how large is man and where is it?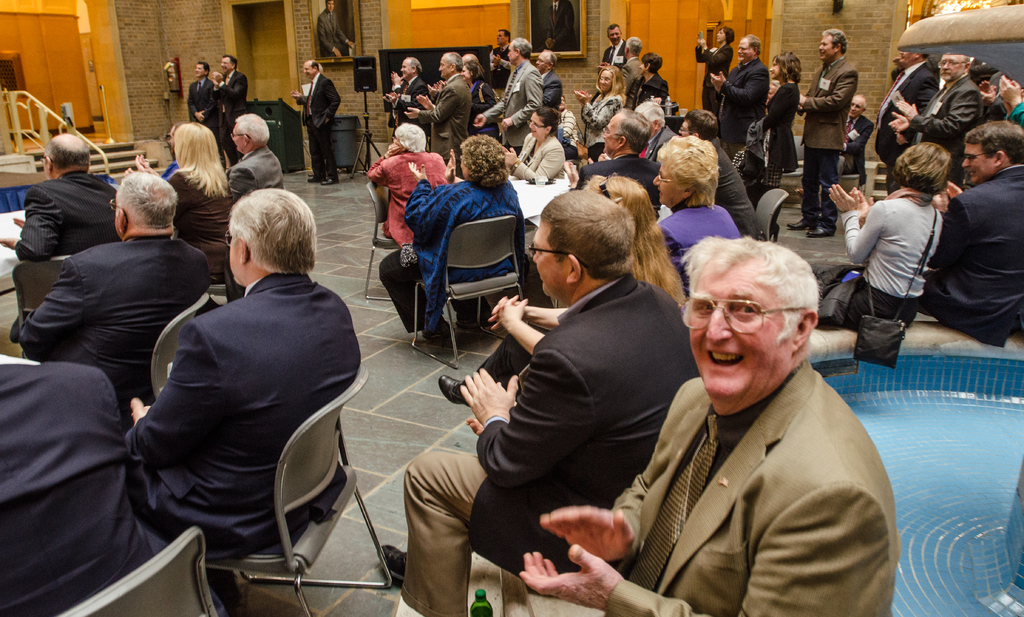
Bounding box: box=[620, 36, 643, 86].
